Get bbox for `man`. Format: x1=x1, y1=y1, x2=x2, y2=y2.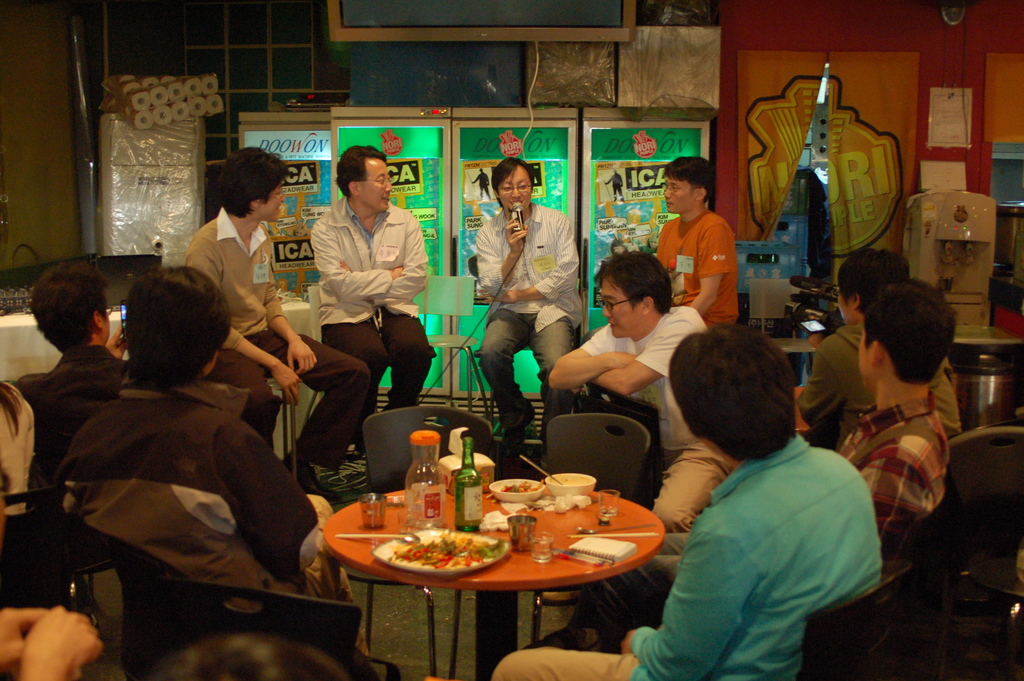
x1=476, y1=160, x2=582, y2=466.
